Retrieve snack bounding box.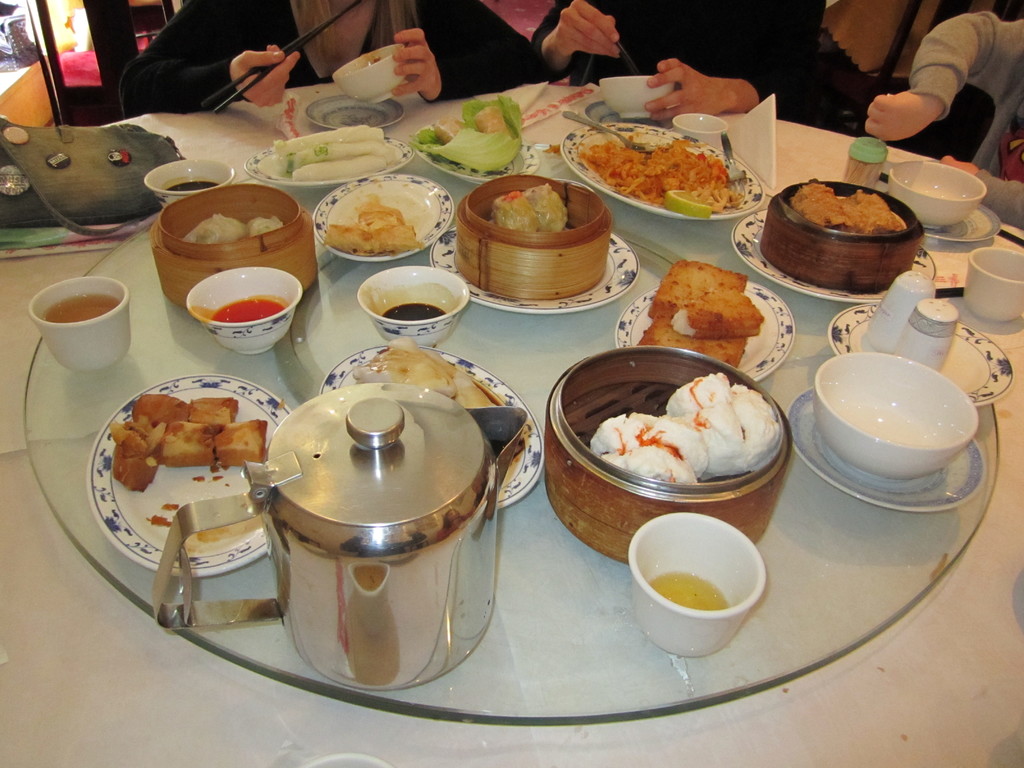
Bounding box: (x1=247, y1=218, x2=278, y2=240).
